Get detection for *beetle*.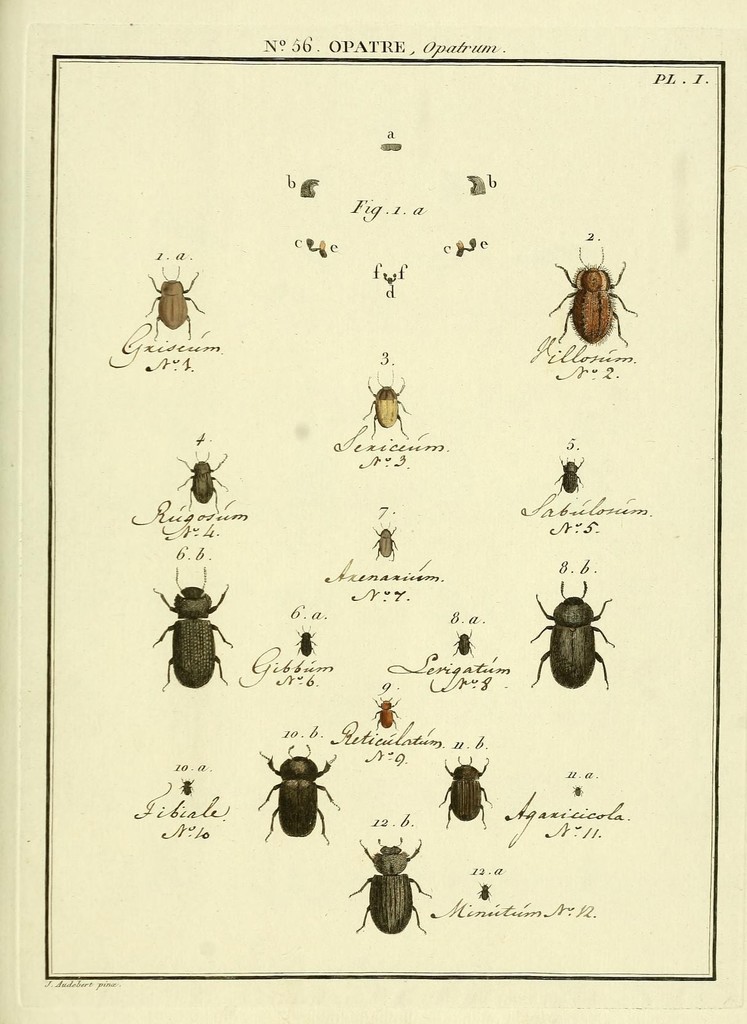
Detection: crop(300, 636, 310, 659).
